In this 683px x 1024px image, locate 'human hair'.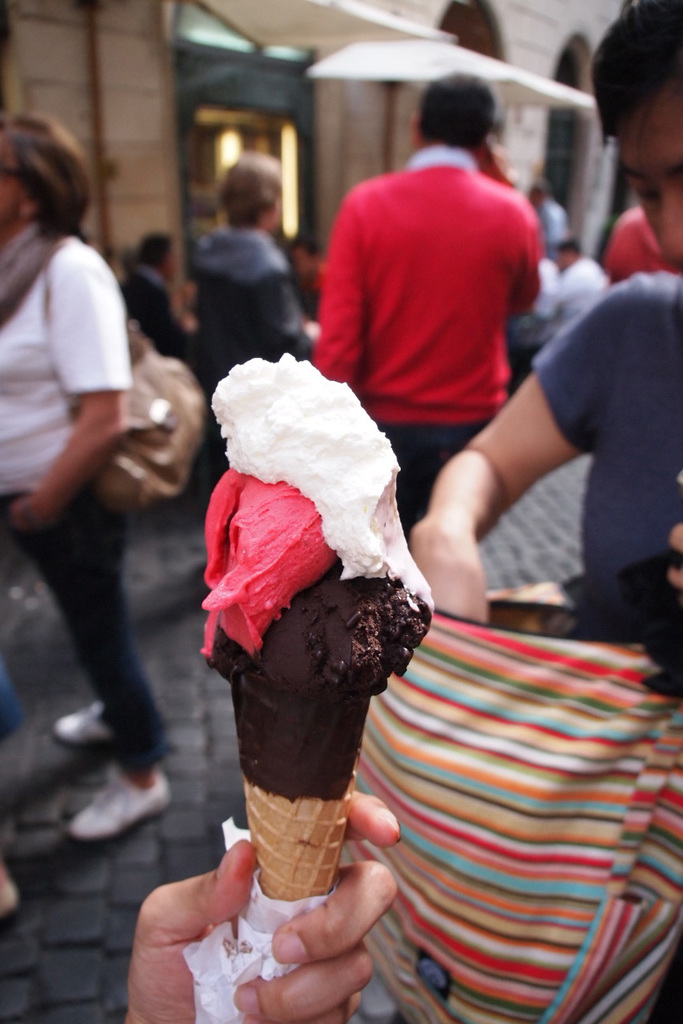
Bounding box: bbox=(133, 231, 172, 269).
